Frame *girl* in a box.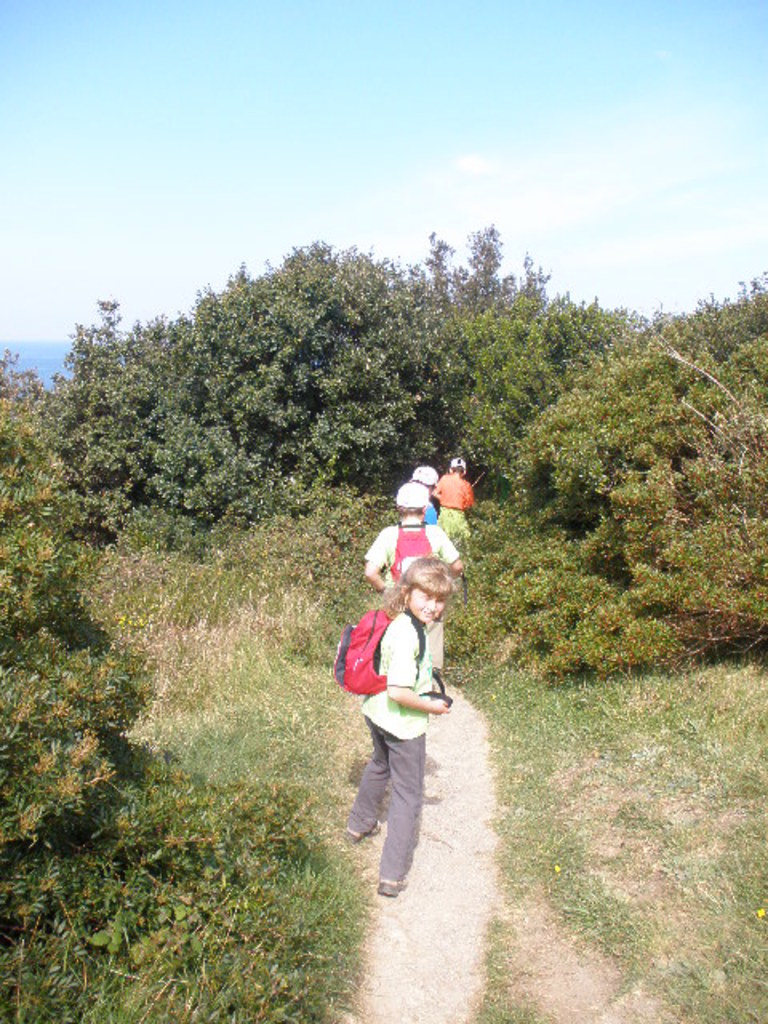
bbox=(336, 557, 453, 899).
